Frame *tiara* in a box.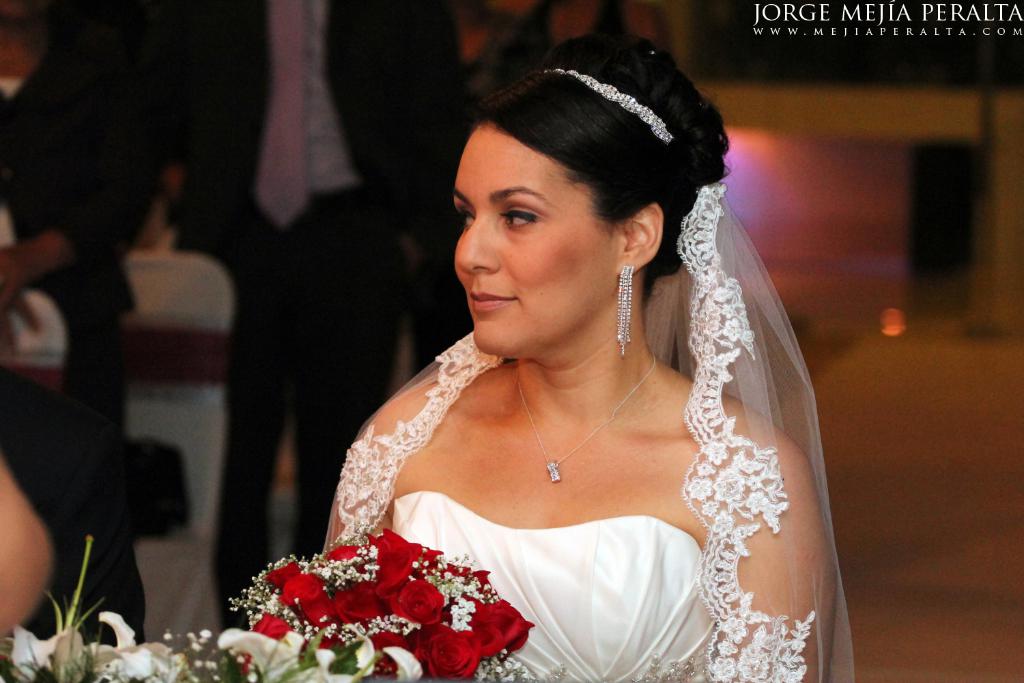
locate(544, 68, 674, 145).
